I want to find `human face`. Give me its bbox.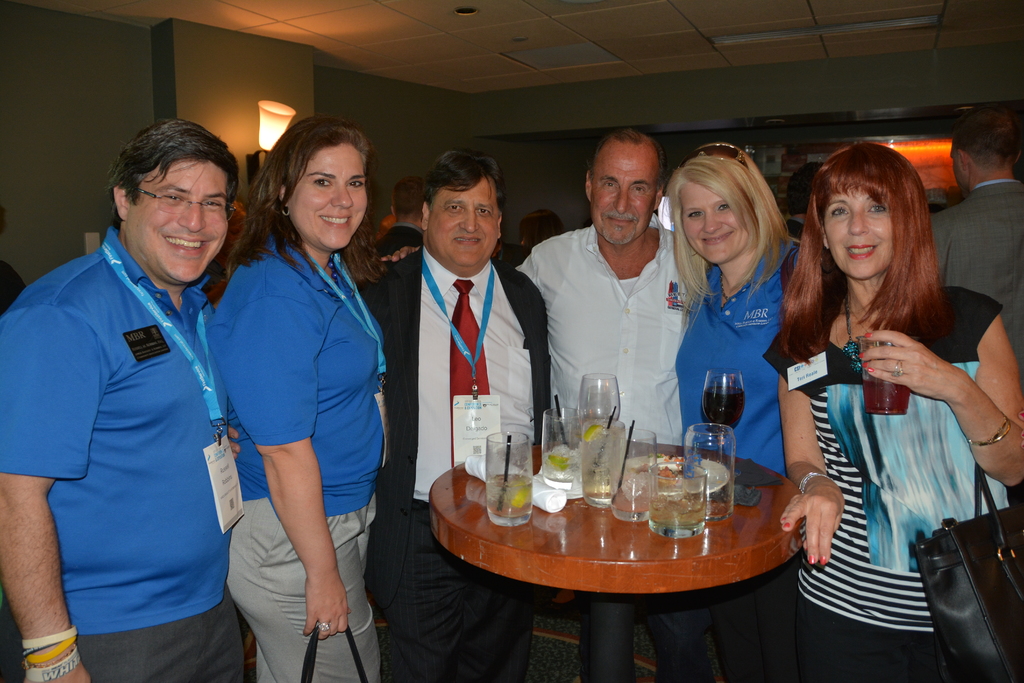
rect(429, 174, 497, 266).
